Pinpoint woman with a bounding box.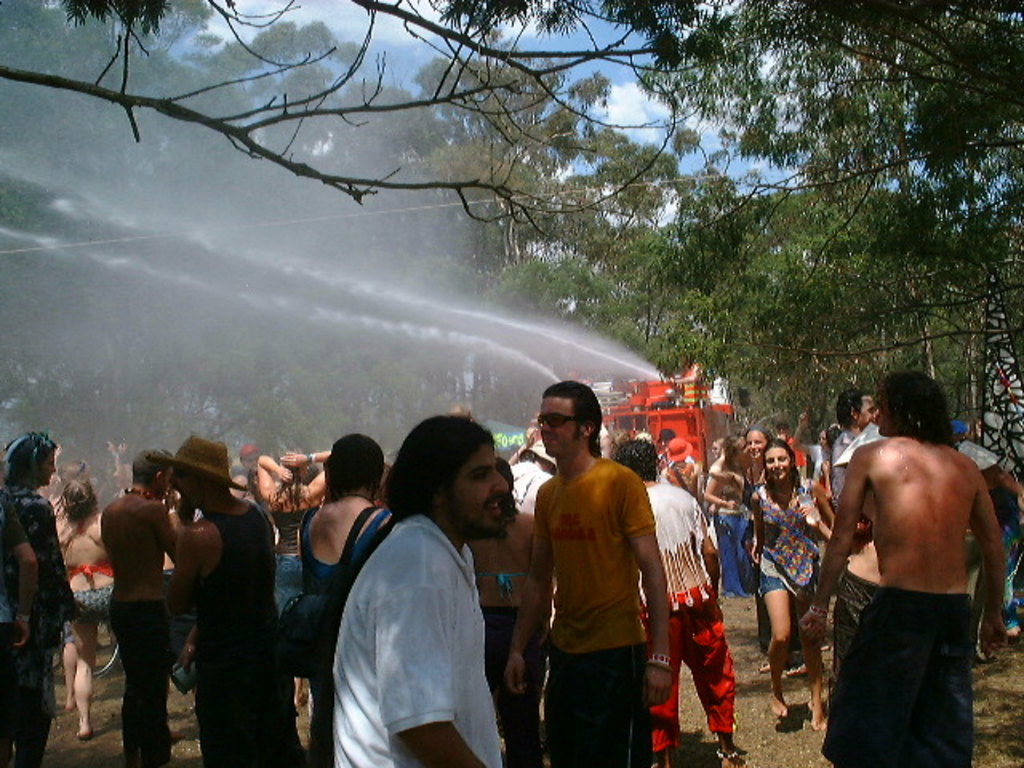
crop(288, 426, 394, 766).
